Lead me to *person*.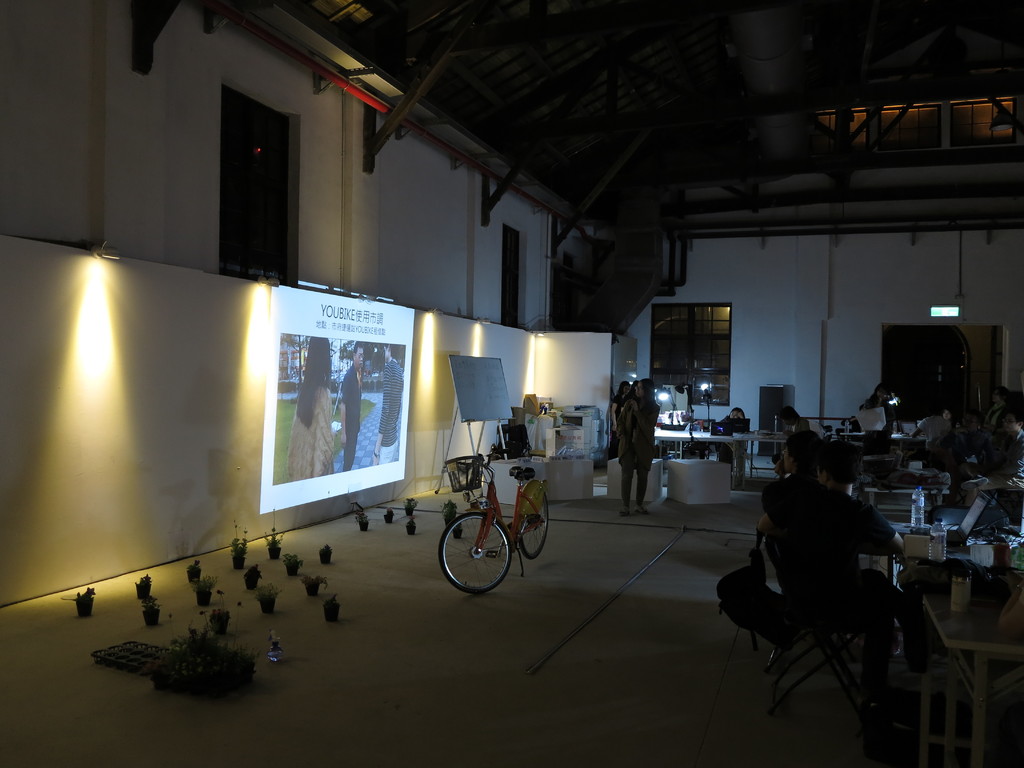
Lead to {"x1": 777, "y1": 444, "x2": 923, "y2": 637}.
